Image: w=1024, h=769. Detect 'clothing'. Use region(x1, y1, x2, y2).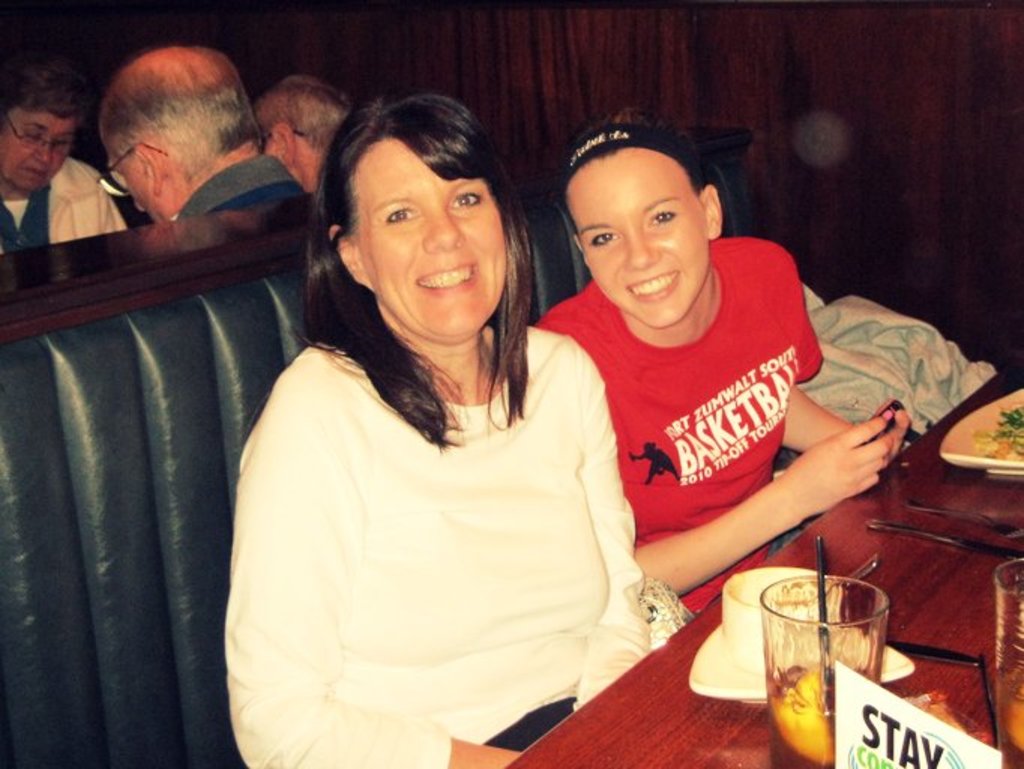
region(0, 156, 137, 239).
